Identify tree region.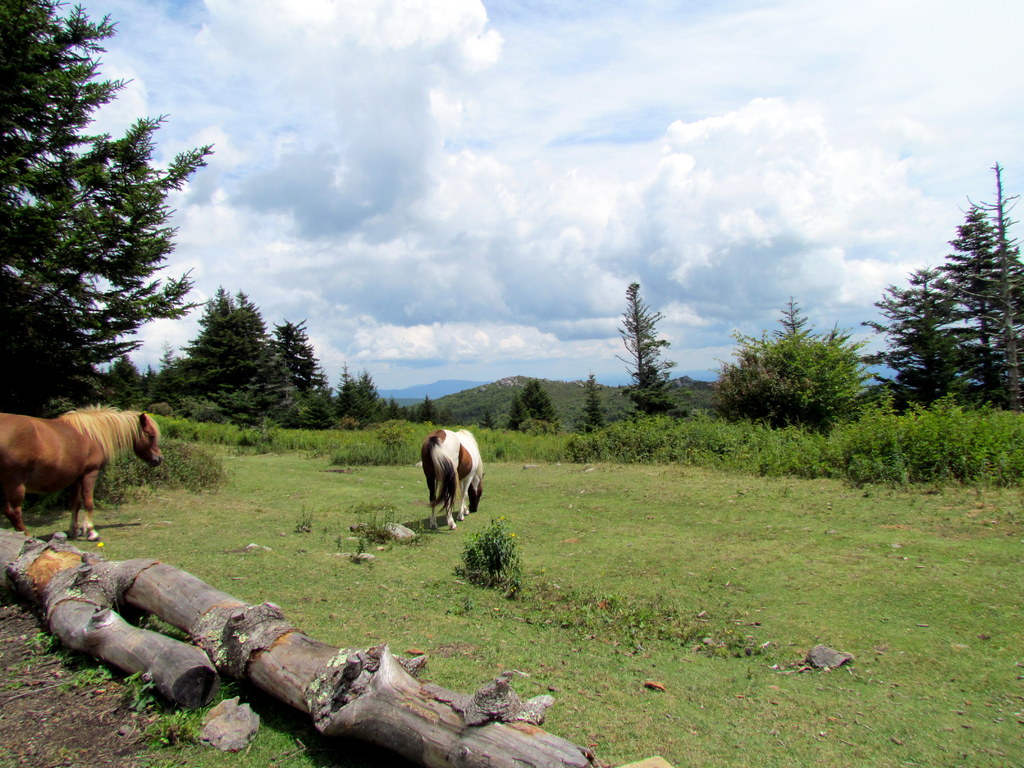
Region: bbox(621, 365, 678, 418).
